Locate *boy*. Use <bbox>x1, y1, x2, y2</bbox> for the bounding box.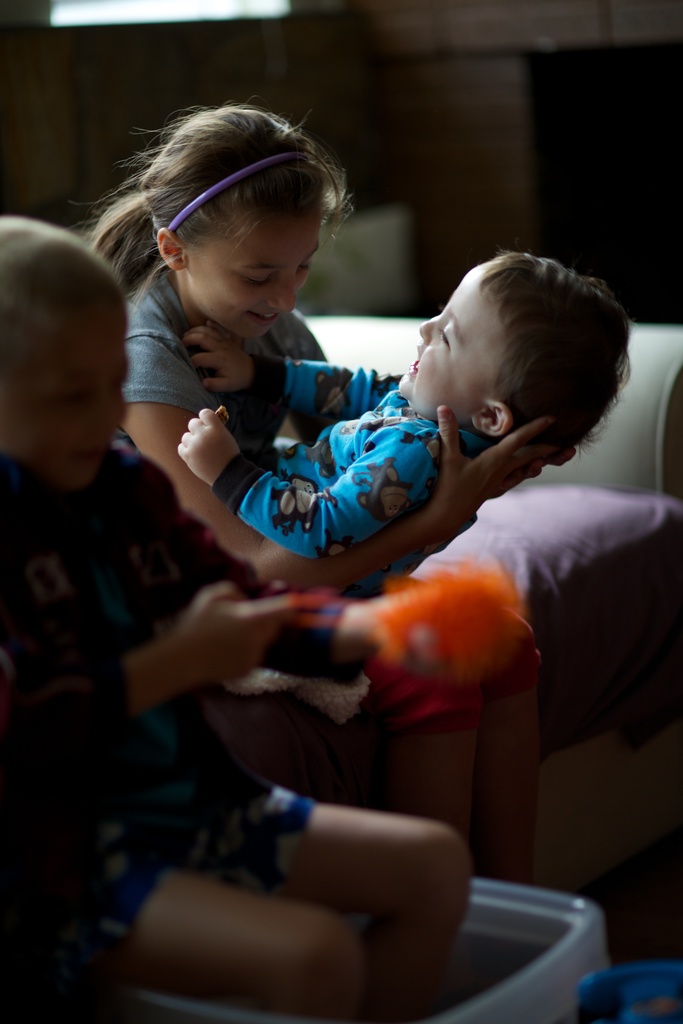
<bbox>0, 214, 477, 1023</bbox>.
